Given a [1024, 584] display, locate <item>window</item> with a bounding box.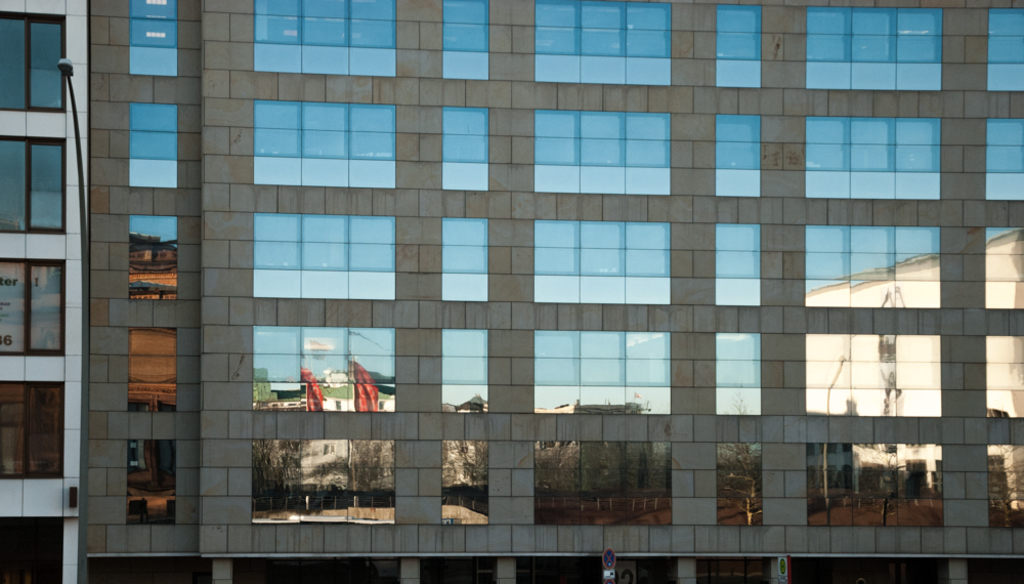
Located: region(804, 444, 943, 527).
